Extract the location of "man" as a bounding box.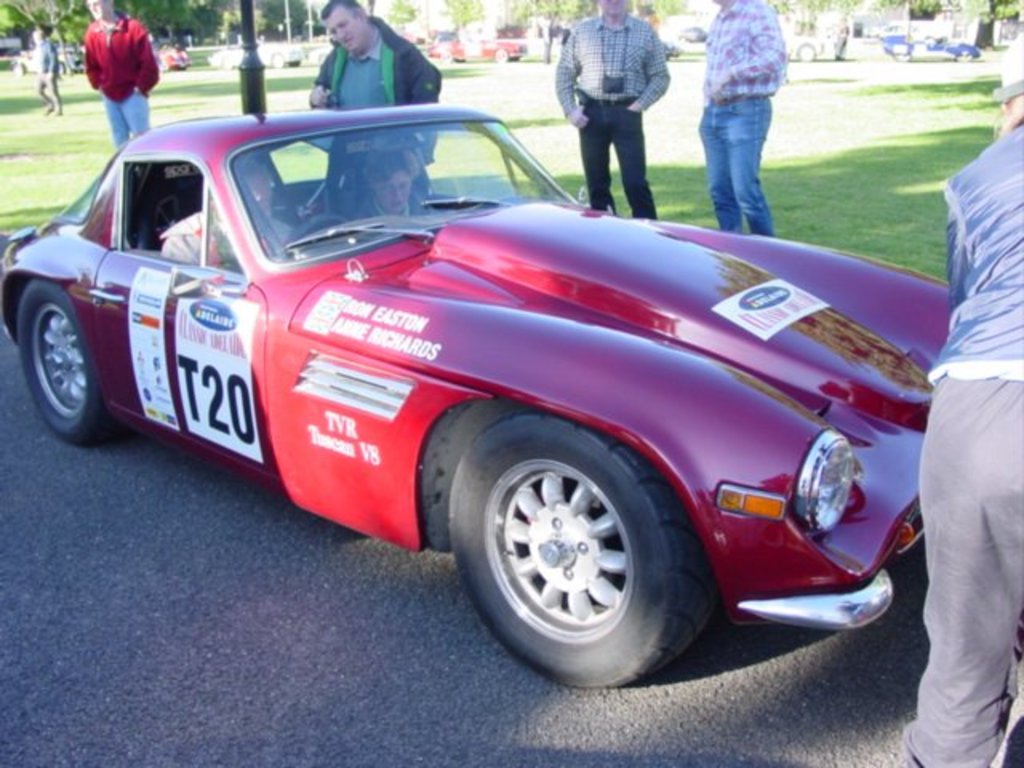
bbox=[82, 0, 165, 144].
